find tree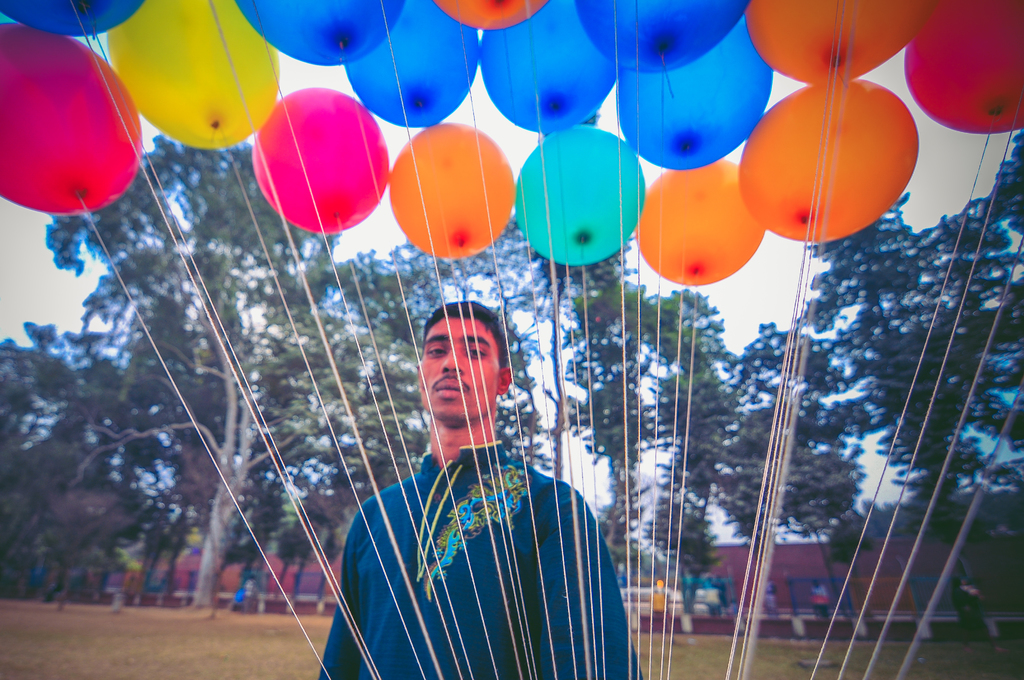
<box>796,125,1021,618</box>
